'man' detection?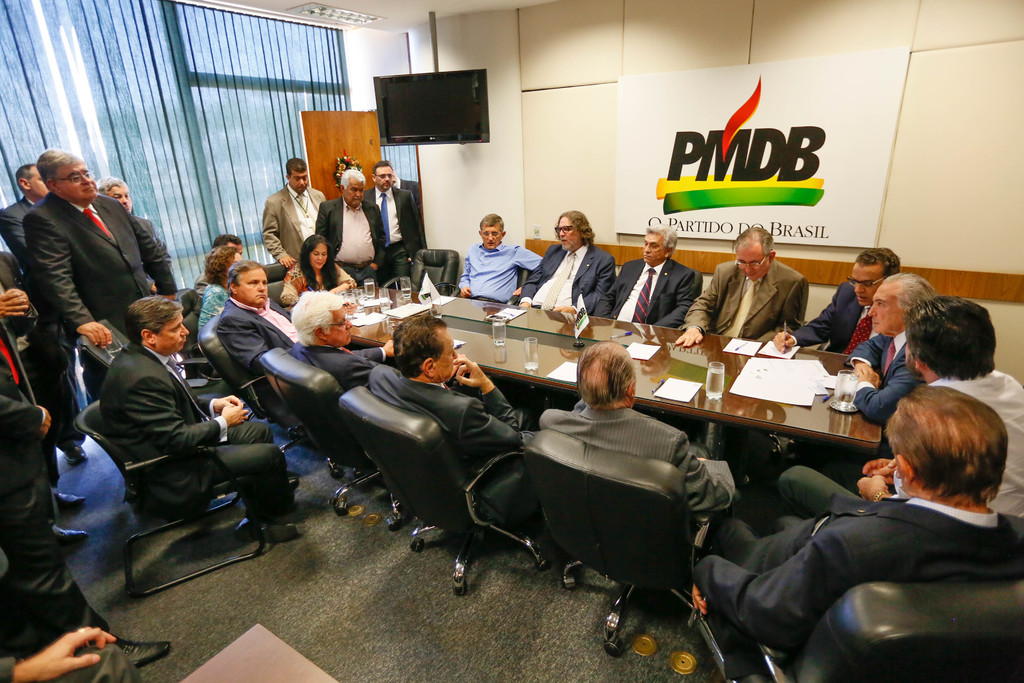
pyautogui.locateOnScreen(257, 152, 336, 282)
